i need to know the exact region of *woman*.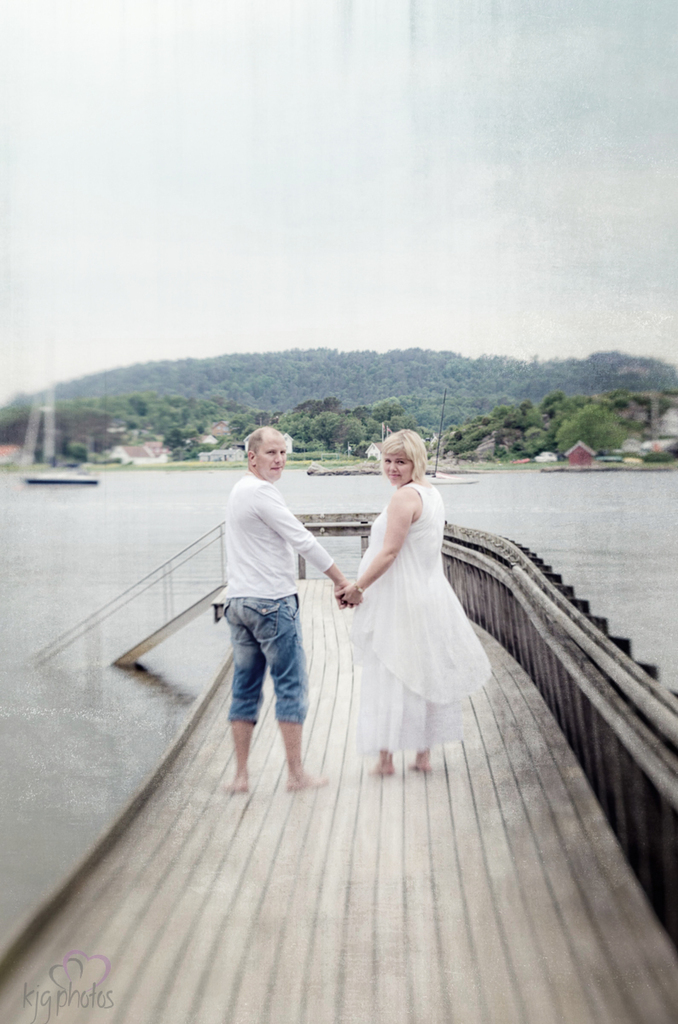
Region: bbox=[323, 434, 503, 813].
